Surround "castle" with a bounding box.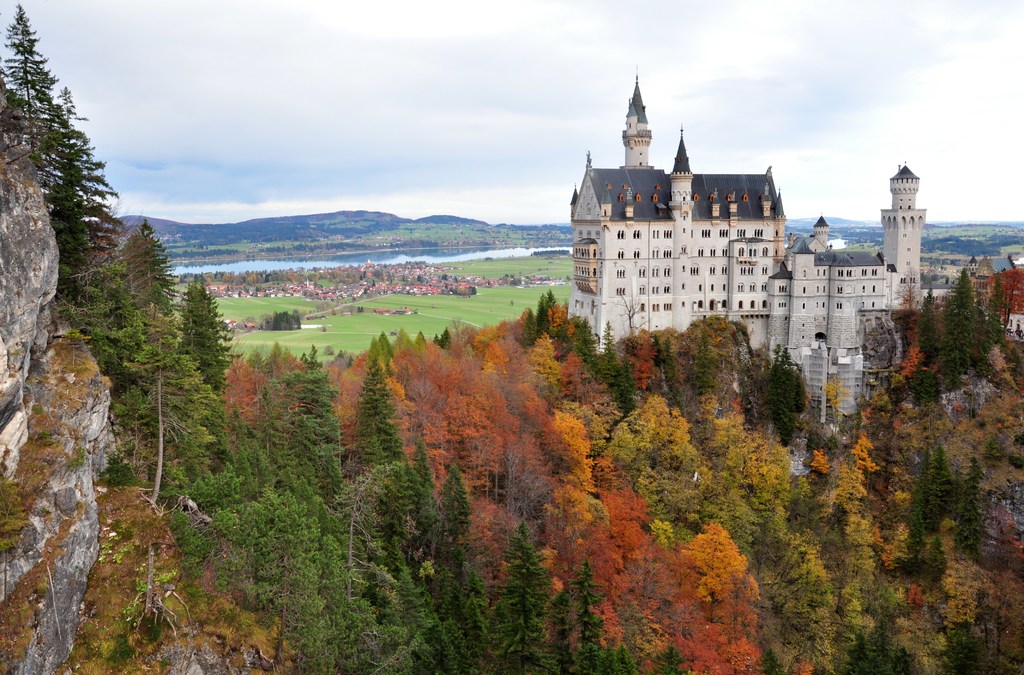
<bbox>580, 76, 941, 420</bbox>.
